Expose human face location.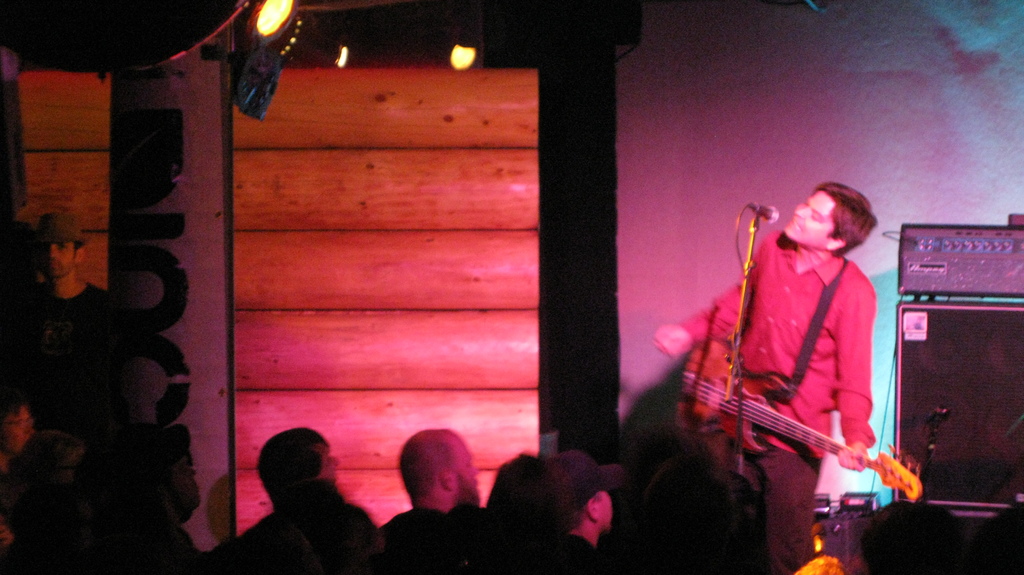
Exposed at box=[454, 434, 486, 481].
